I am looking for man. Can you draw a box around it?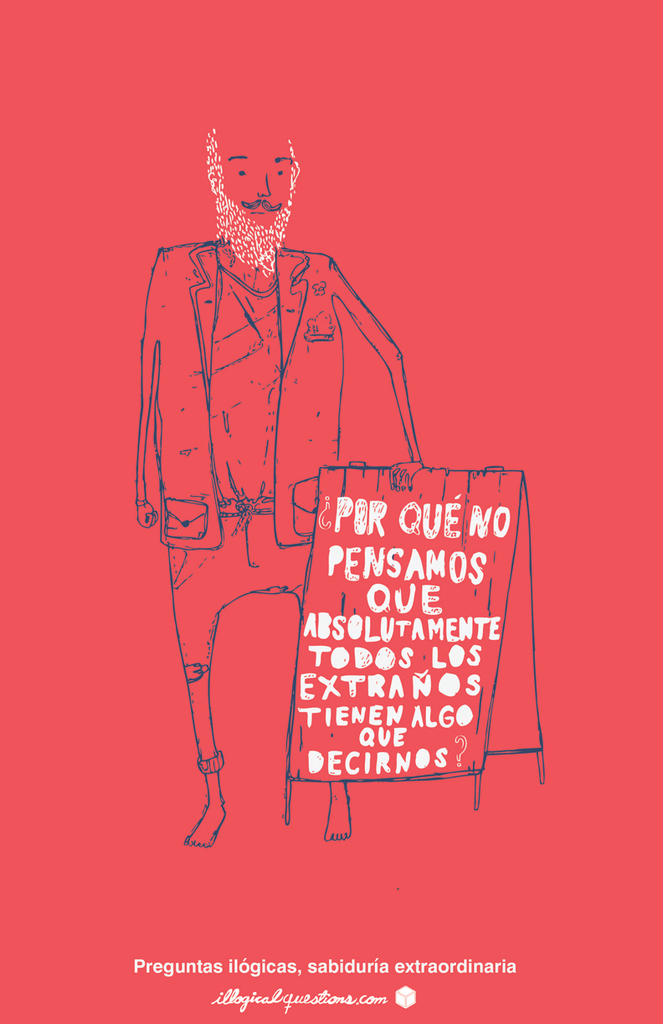
Sure, the bounding box is box=[124, 131, 447, 791].
